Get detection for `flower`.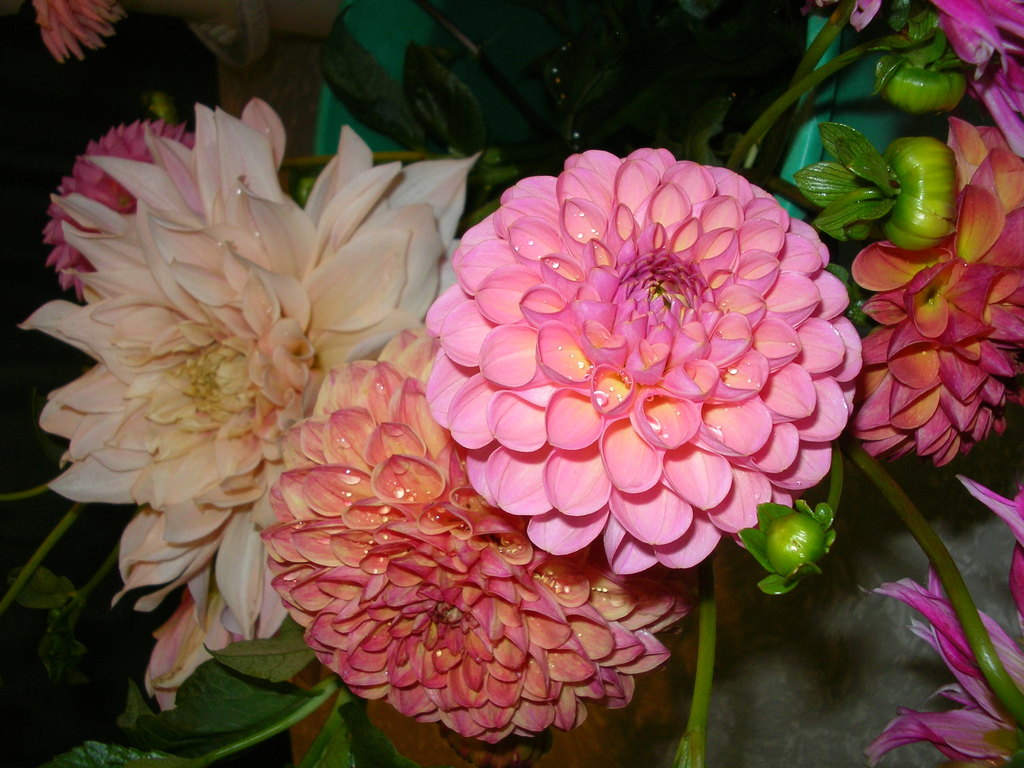
Detection: select_region(269, 331, 696, 749).
